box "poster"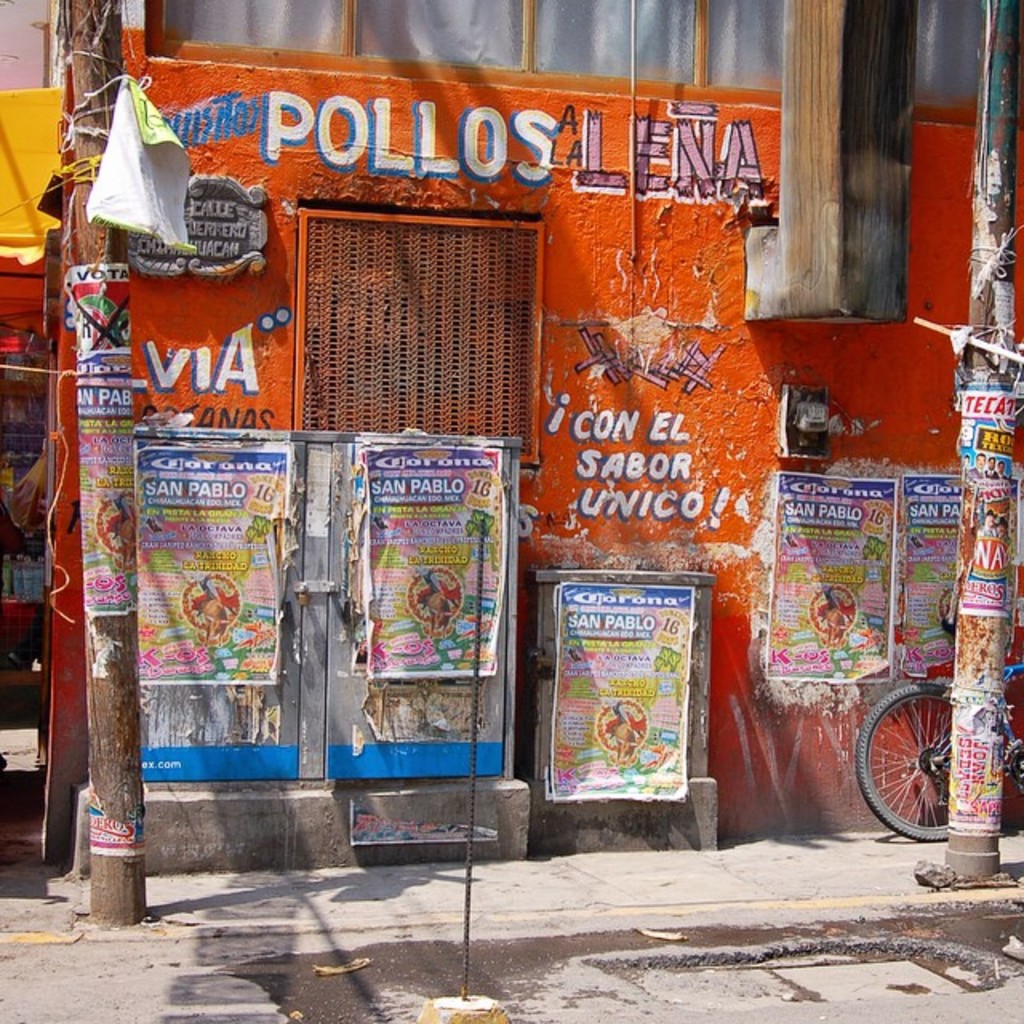
Rect(136, 440, 294, 677)
